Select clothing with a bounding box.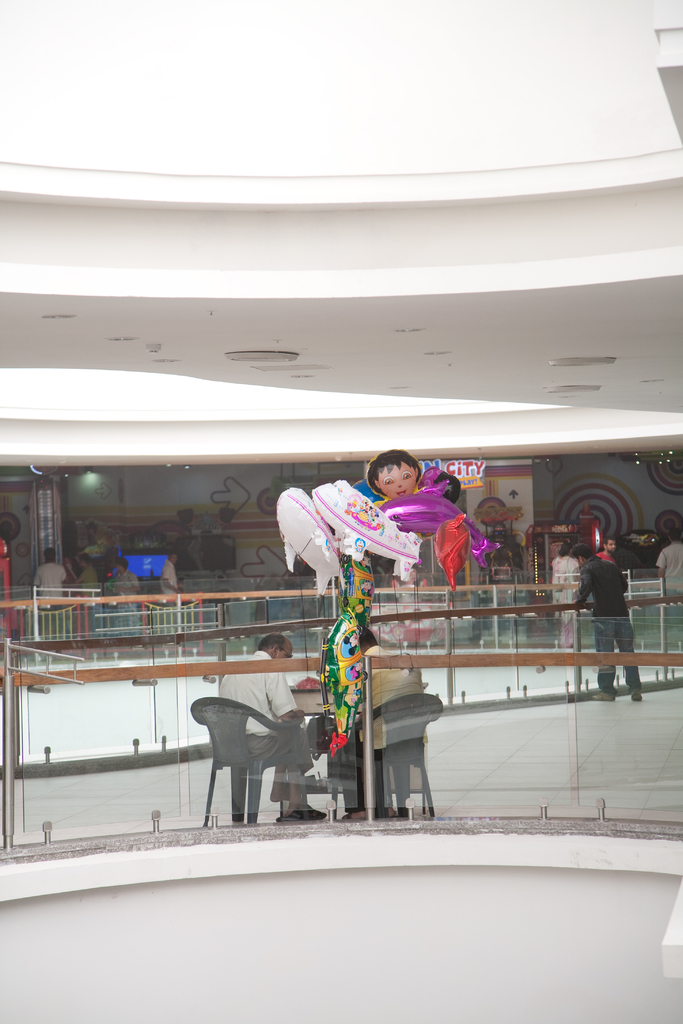
{"left": 657, "top": 541, "right": 682, "bottom": 602}.
